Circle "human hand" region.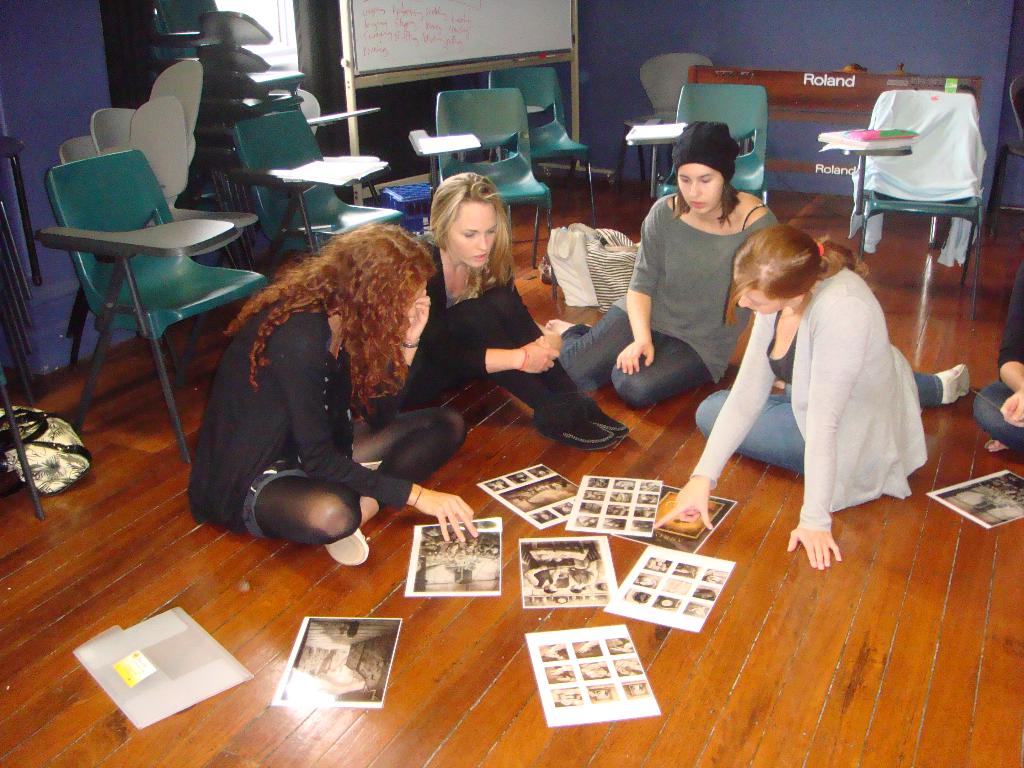
Region: pyautogui.locateOnScreen(516, 336, 559, 378).
